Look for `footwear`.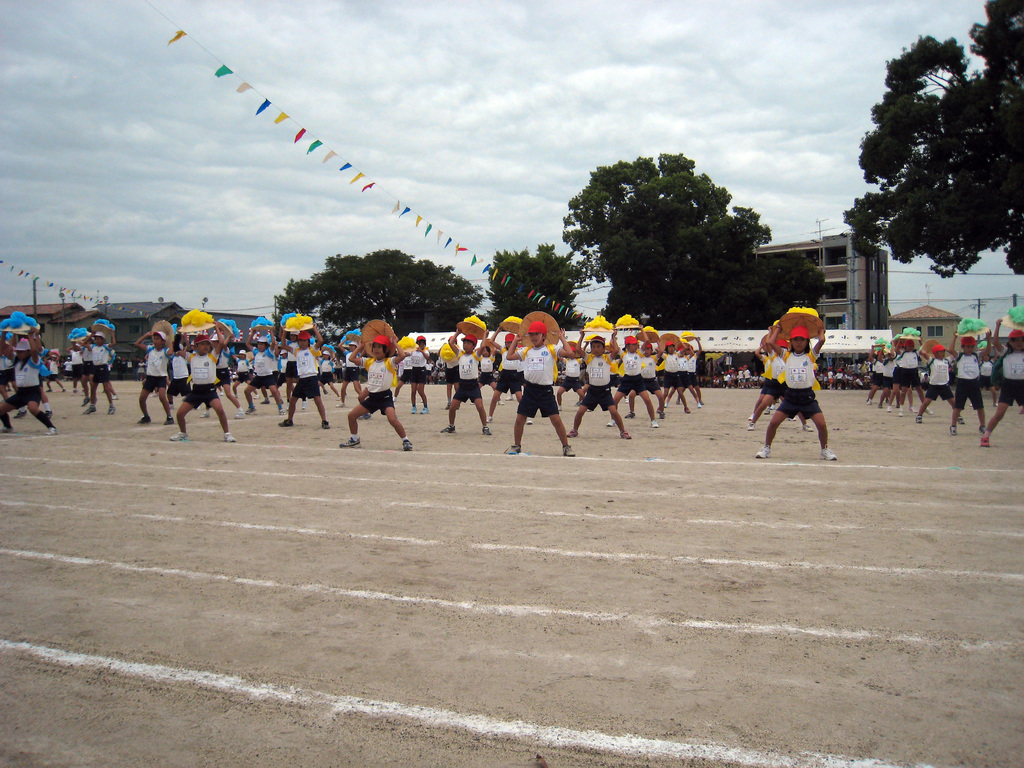
Found: locate(880, 404, 884, 410).
